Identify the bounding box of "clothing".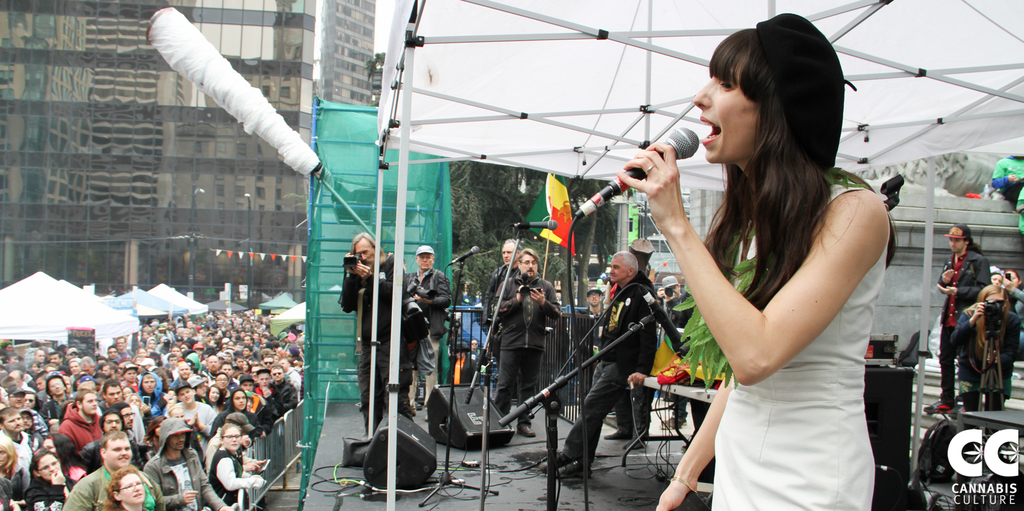
x1=170 y1=400 x2=215 y2=427.
